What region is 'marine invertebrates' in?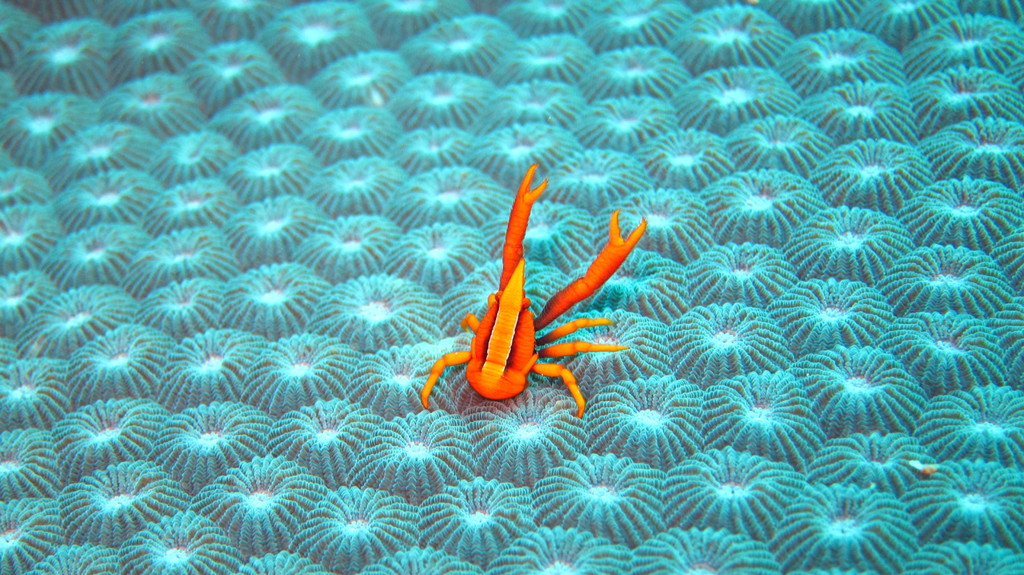
l=584, t=0, r=707, b=58.
